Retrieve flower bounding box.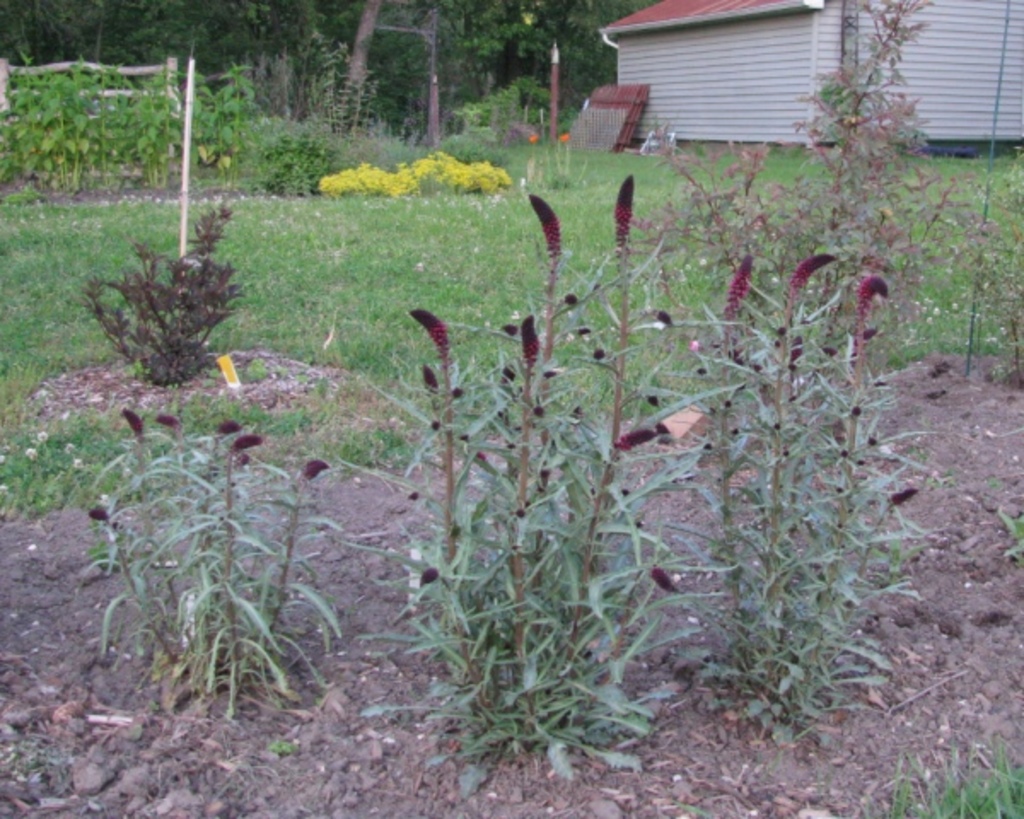
Bounding box: <bbox>618, 427, 650, 450</bbox>.
